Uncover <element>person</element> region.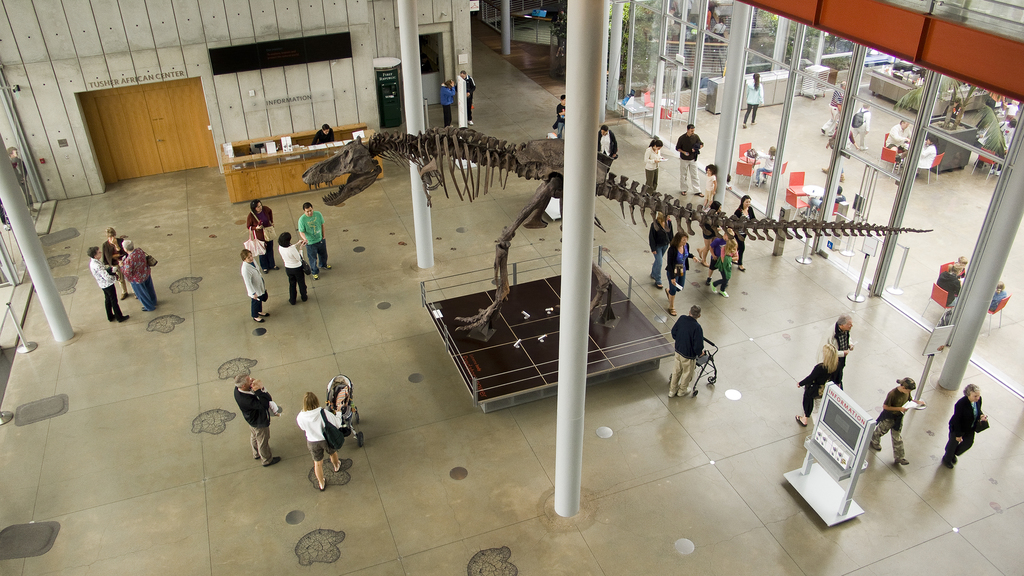
Uncovered: bbox=(703, 200, 730, 252).
